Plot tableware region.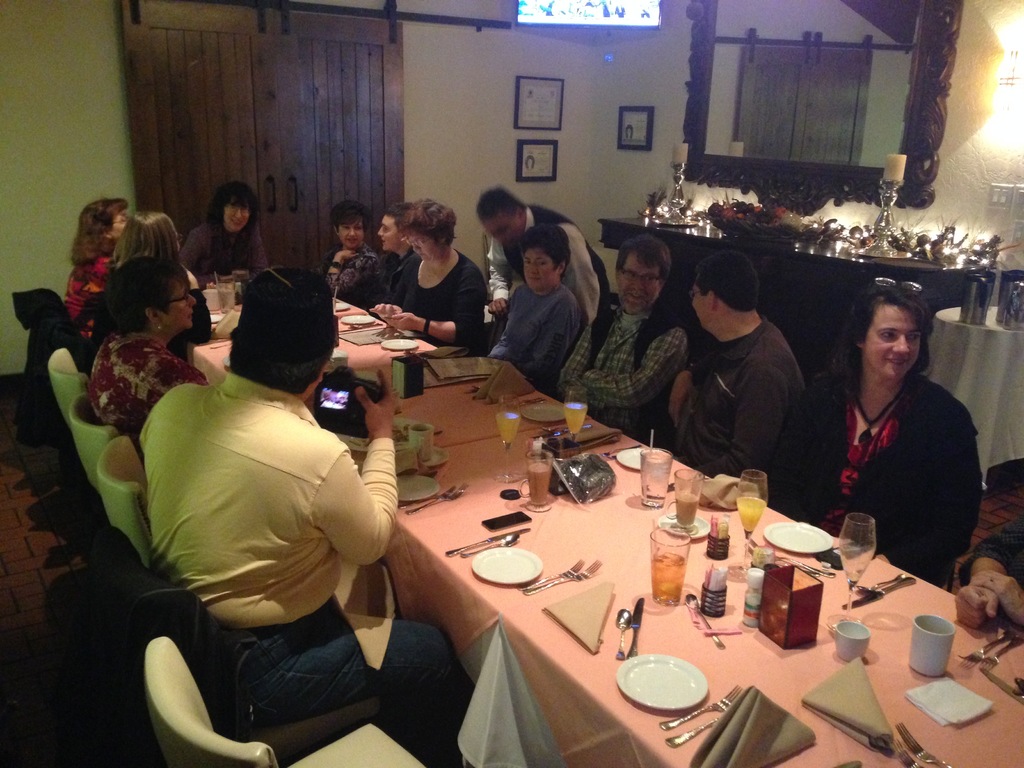
Plotted at region(978, 637, 1023, 673).
